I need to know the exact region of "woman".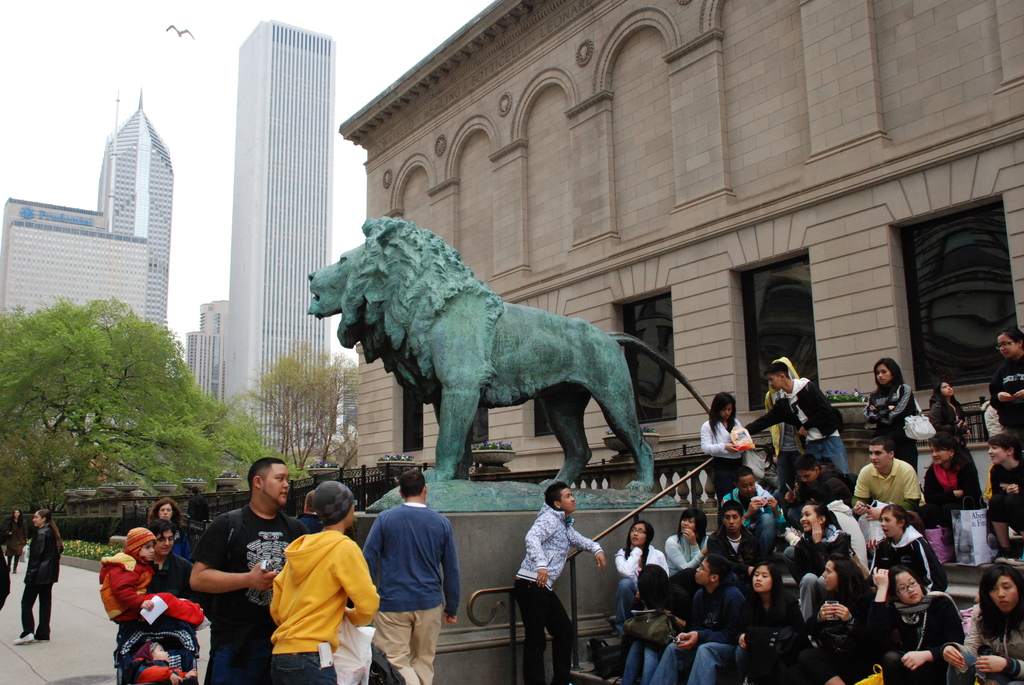
Region: 856/562/967/684.
